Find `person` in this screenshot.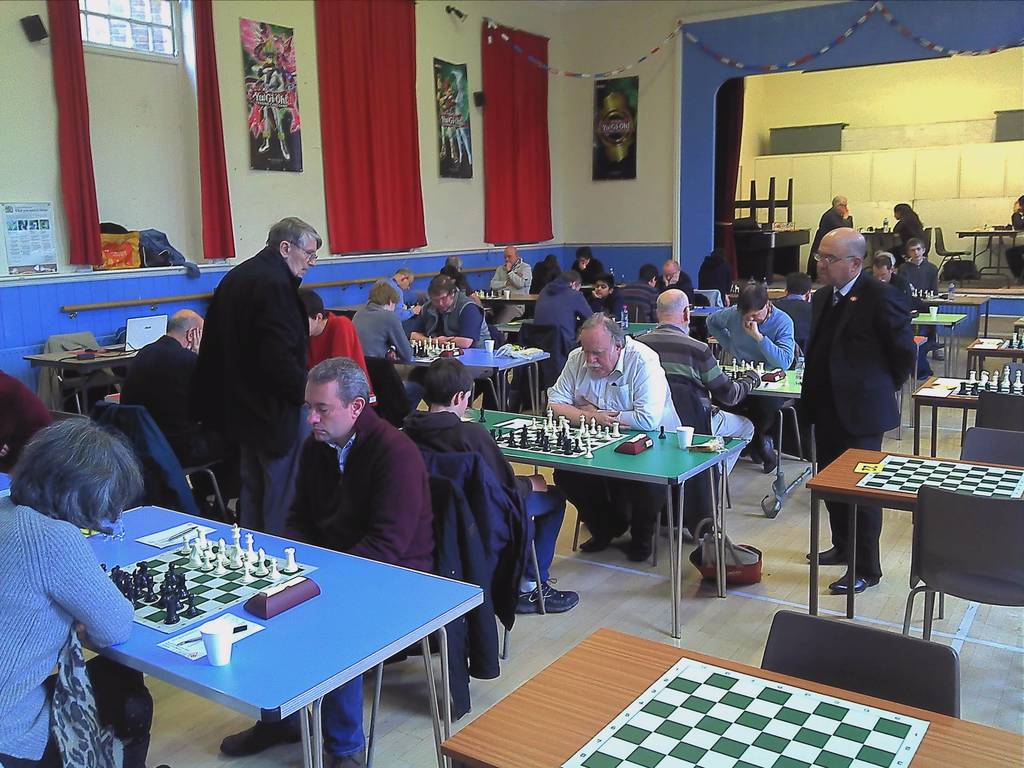
The bounding box for `person` is pyautogui.locateOnScreen(388, 269, 429, 310).
